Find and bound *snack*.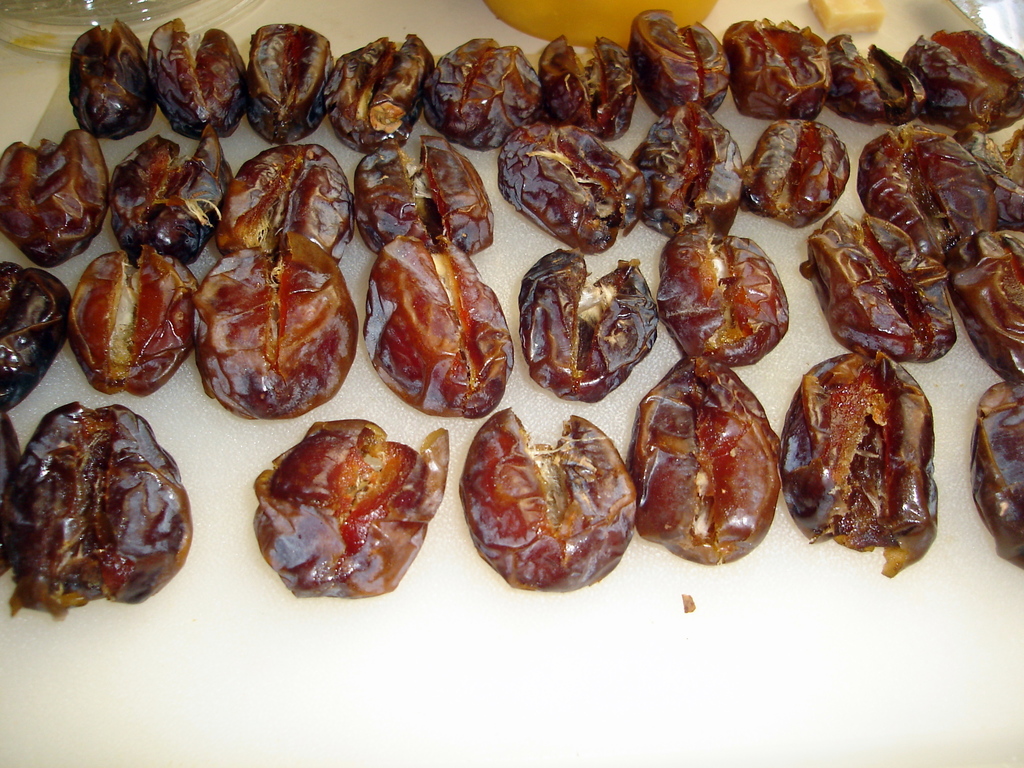
Bound: [786,346,945,564].
